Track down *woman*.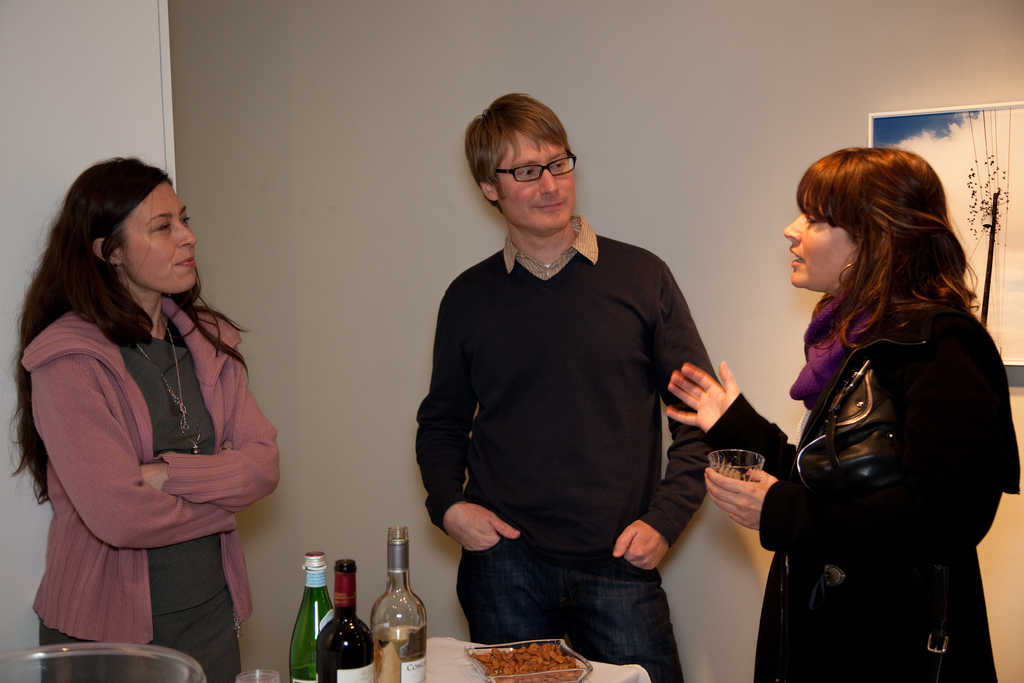
Tracked to Rect(668, 145, 1012, 682).
